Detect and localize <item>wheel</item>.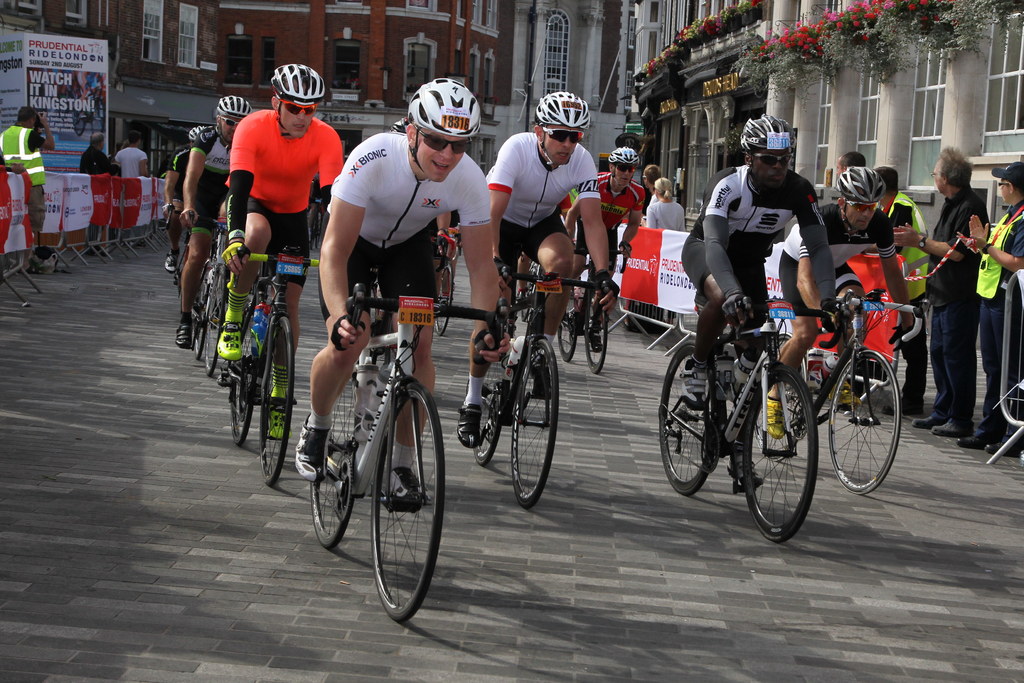
Localized at 202, 267, 225, 378.
